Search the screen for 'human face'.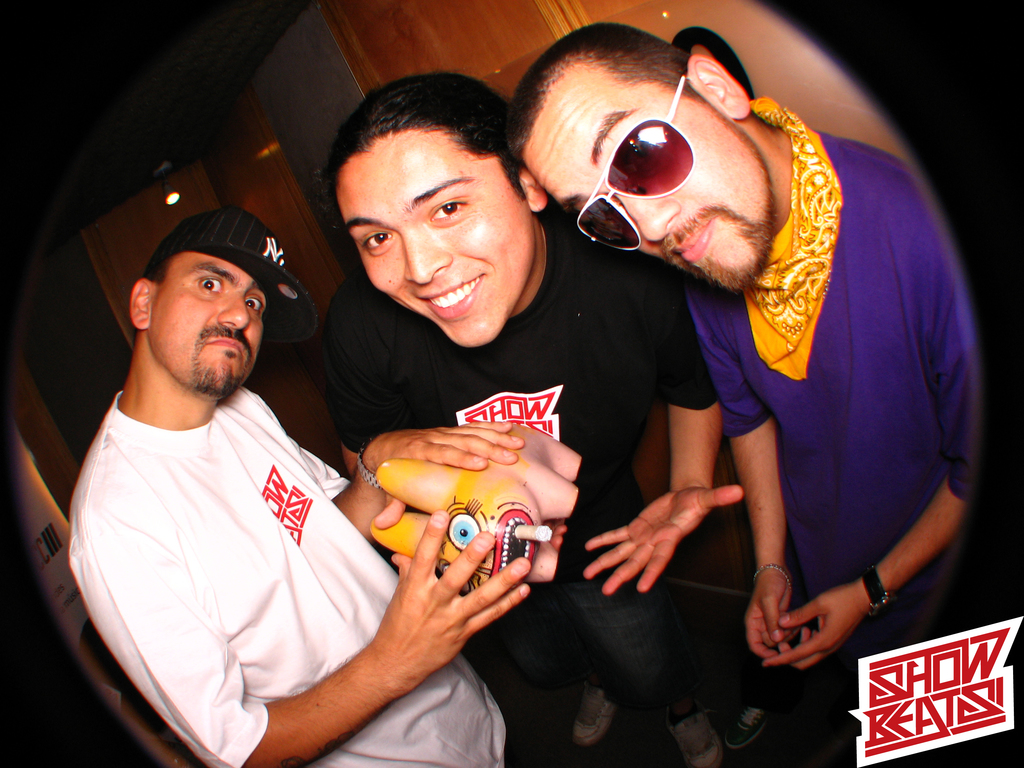
Found at <bbox>148, 253, 268, 394</bbox>.
